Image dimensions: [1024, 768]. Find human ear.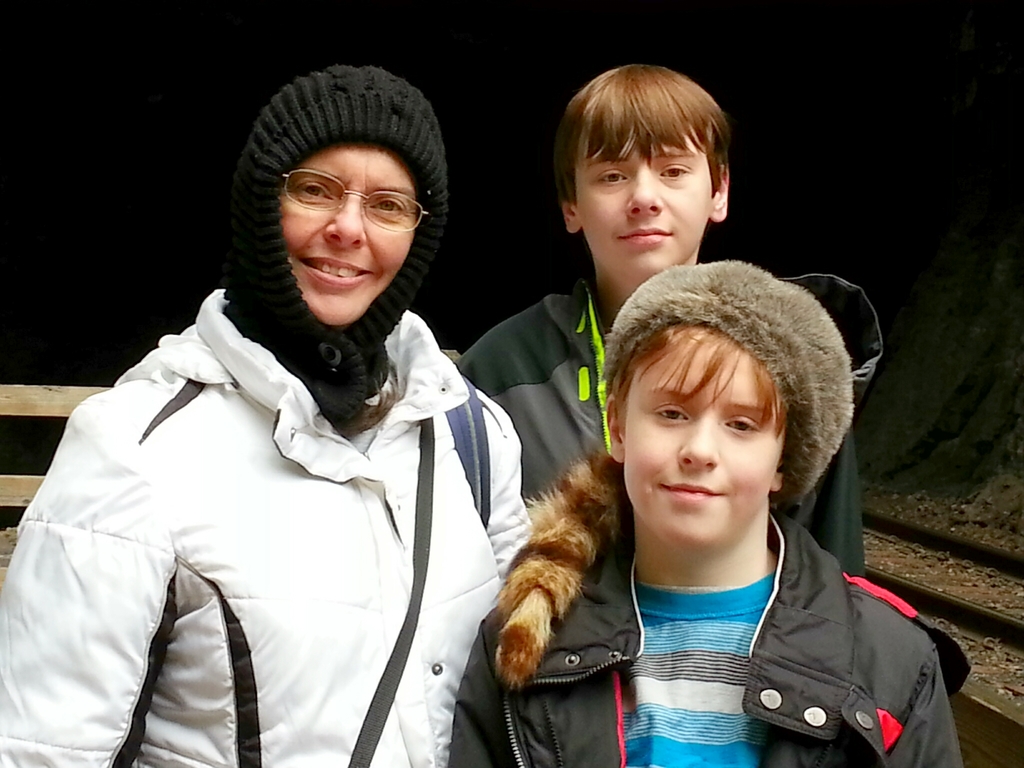
x1=770, y1=463, x2=785, y2=491.
